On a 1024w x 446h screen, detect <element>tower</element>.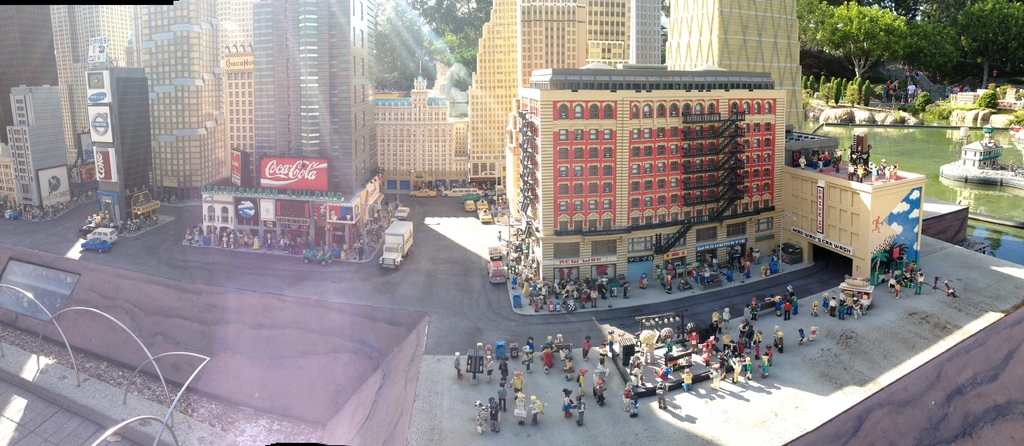
(84, 35, 154, 228).
